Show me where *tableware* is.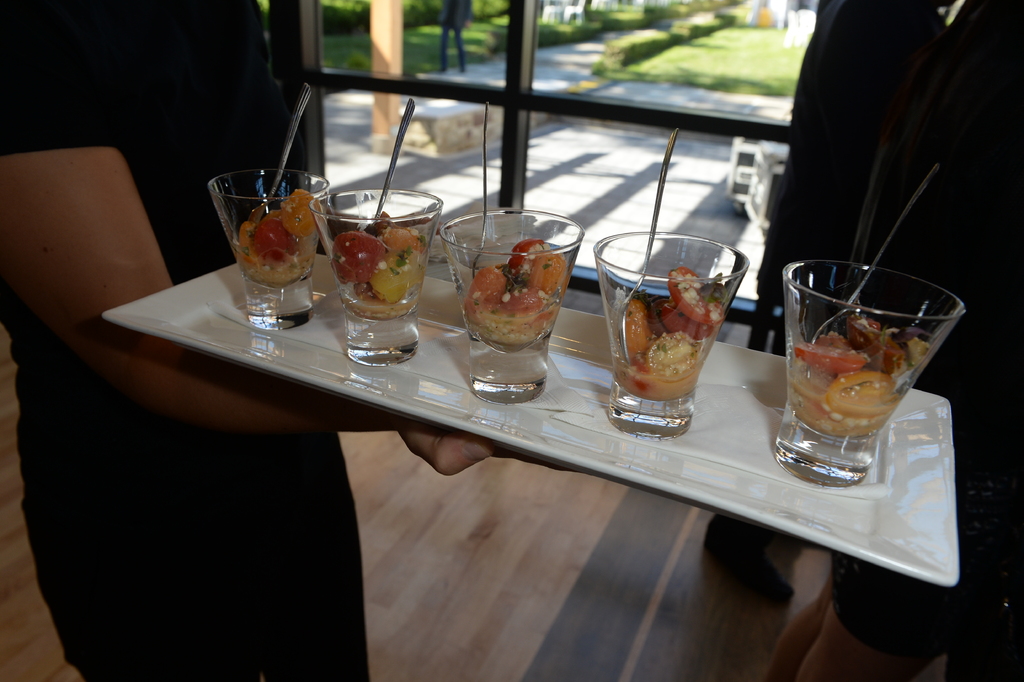
*tableware* is at [x1=448, y1=229, x2=584, y2=397].
